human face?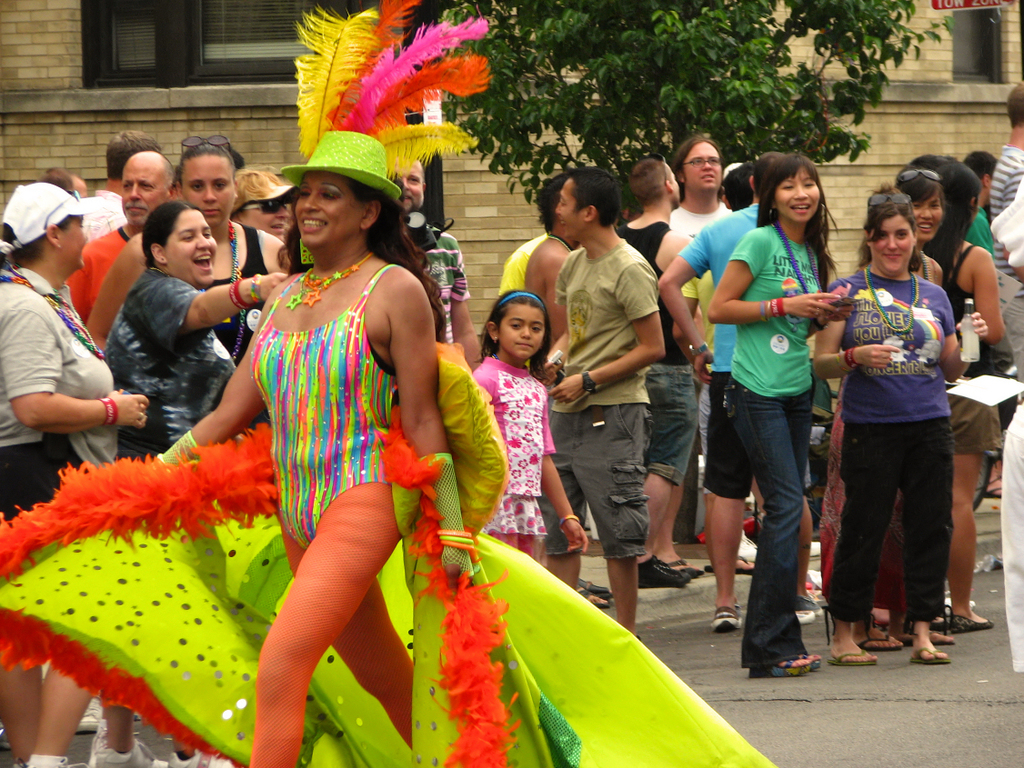
bbox=(984, 172, 990, 206)
